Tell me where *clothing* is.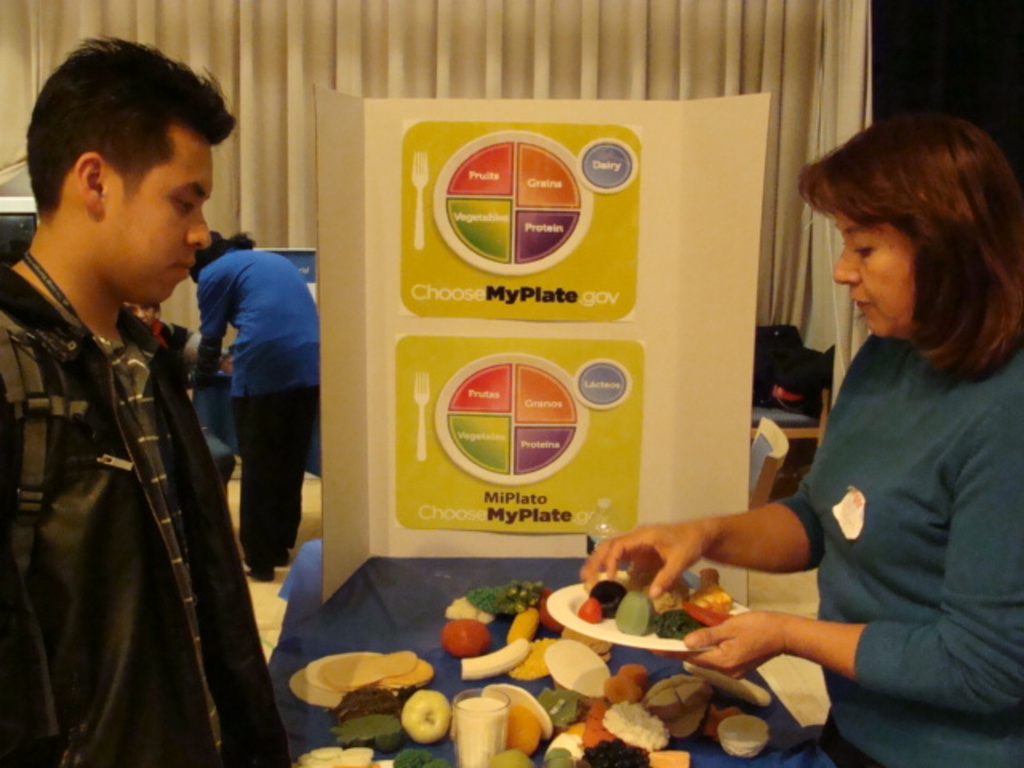
*clothing* is at pyautogui.locateOnScreen(0, 259, 306, 766).
